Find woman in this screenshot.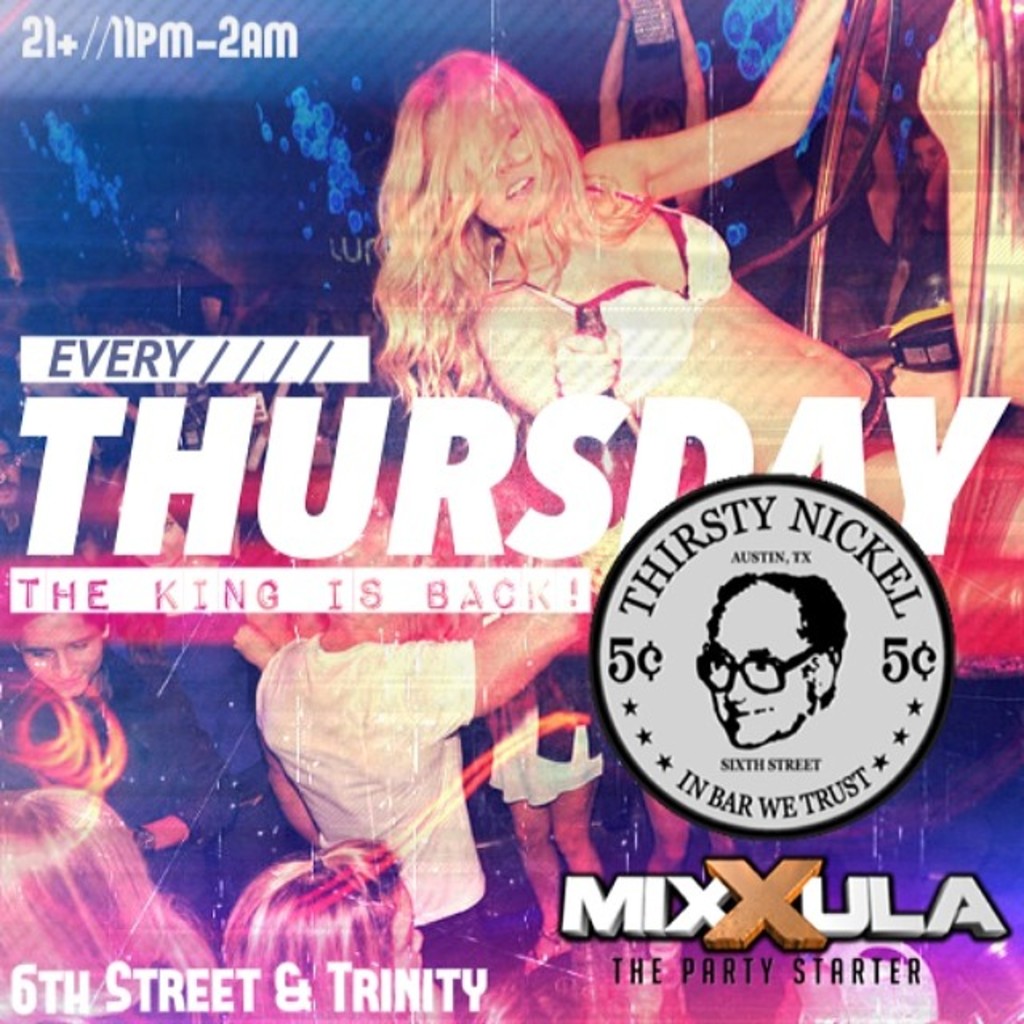
The bounding box for woman is <region>595, 0, 712, 224</region>.
